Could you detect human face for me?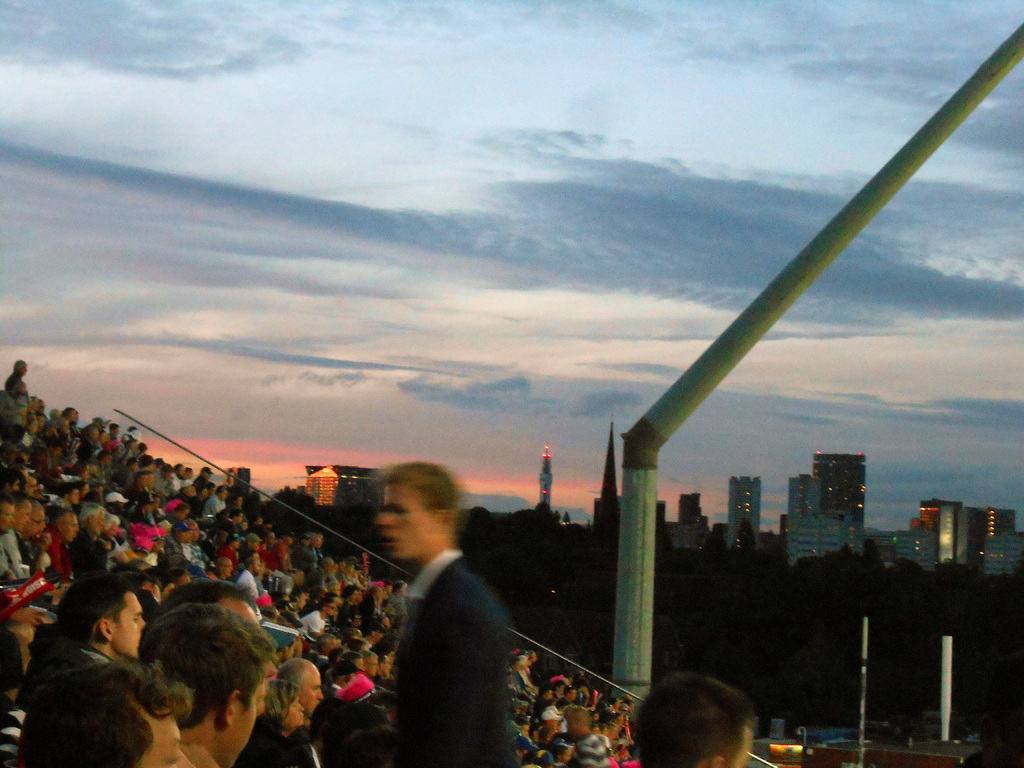
Detection result: bbox=[175, 466, 187, 481].
